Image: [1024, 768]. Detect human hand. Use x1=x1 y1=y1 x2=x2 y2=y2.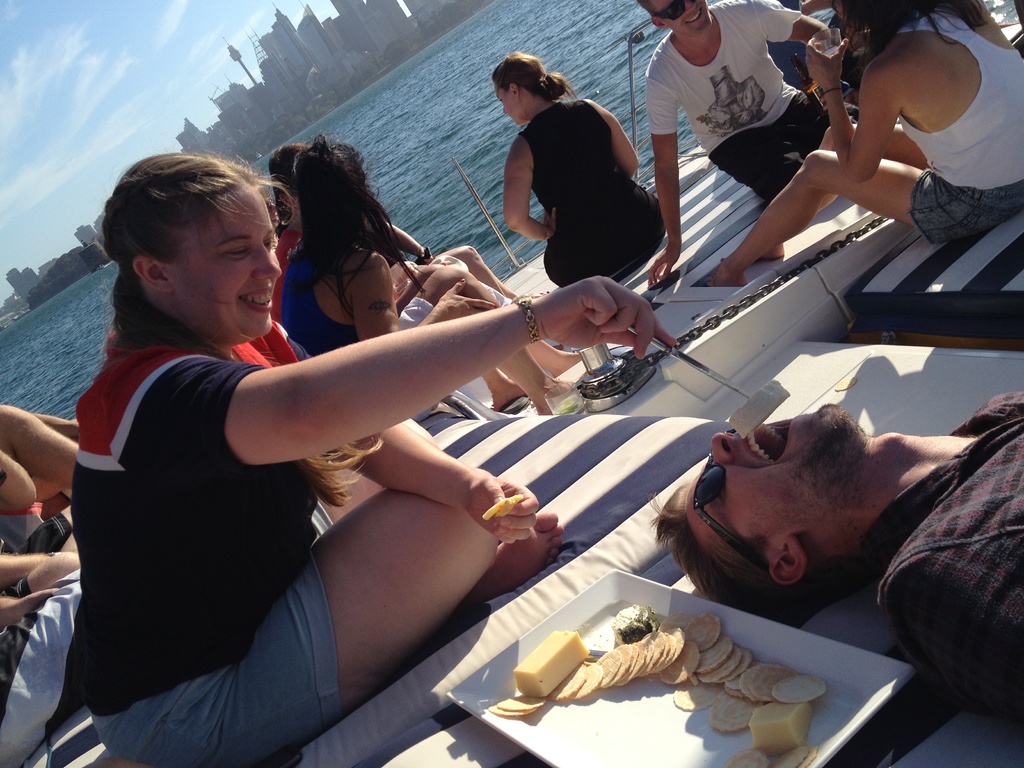
x1=817 y1=81 x2=859 y2=115.
